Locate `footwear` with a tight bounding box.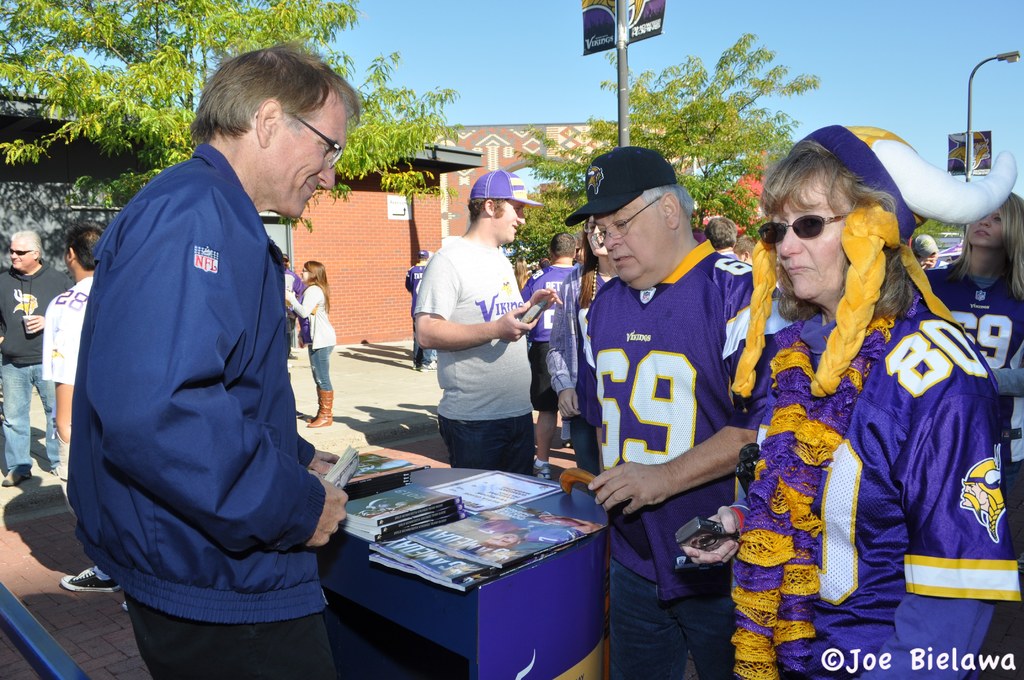
x1=0 y1=465 x2=20 y2=487.
